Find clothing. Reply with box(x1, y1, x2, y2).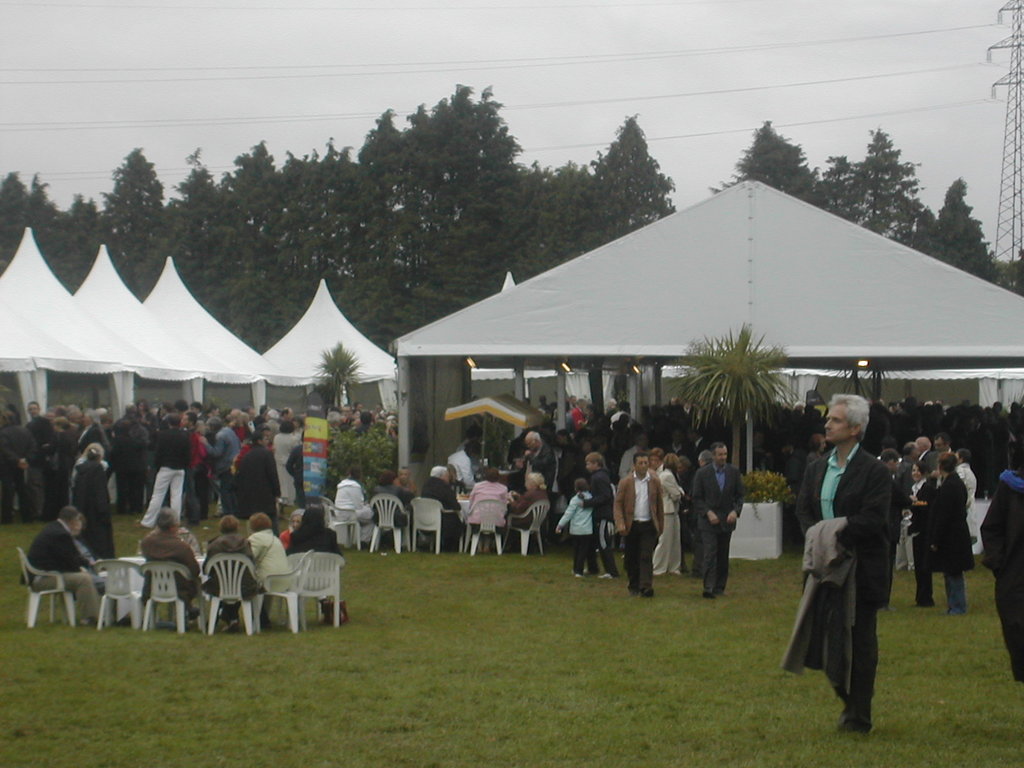
box(5, 419, 295, 534).
